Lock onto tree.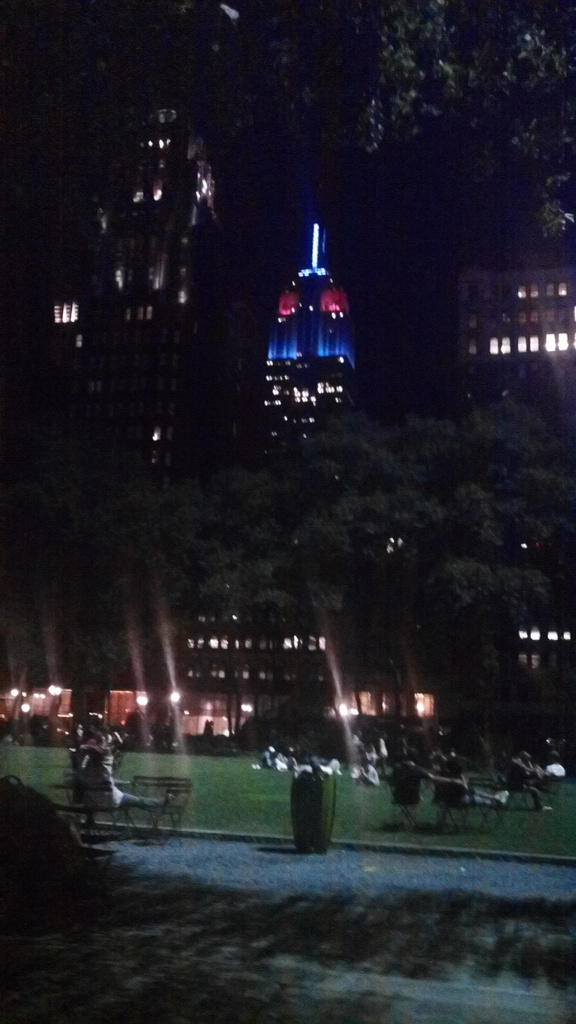
Locked: BBox(118, 0, 575, 239).
